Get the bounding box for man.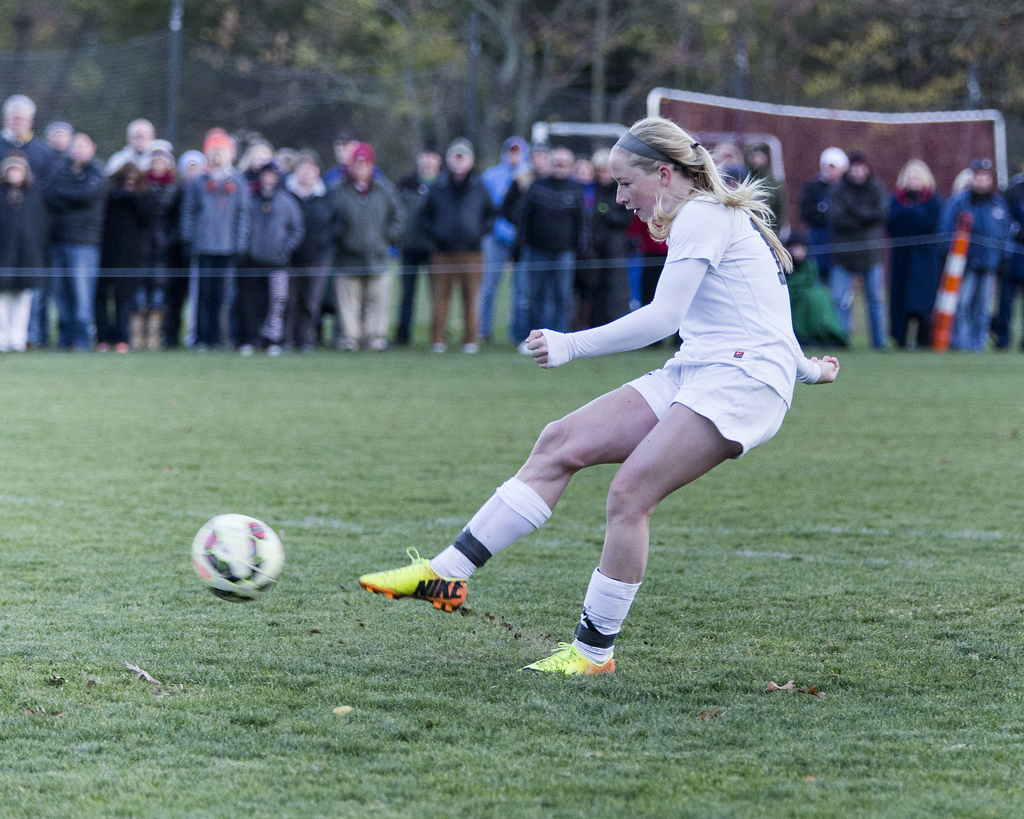
detection(109, 118, 174, 174).
